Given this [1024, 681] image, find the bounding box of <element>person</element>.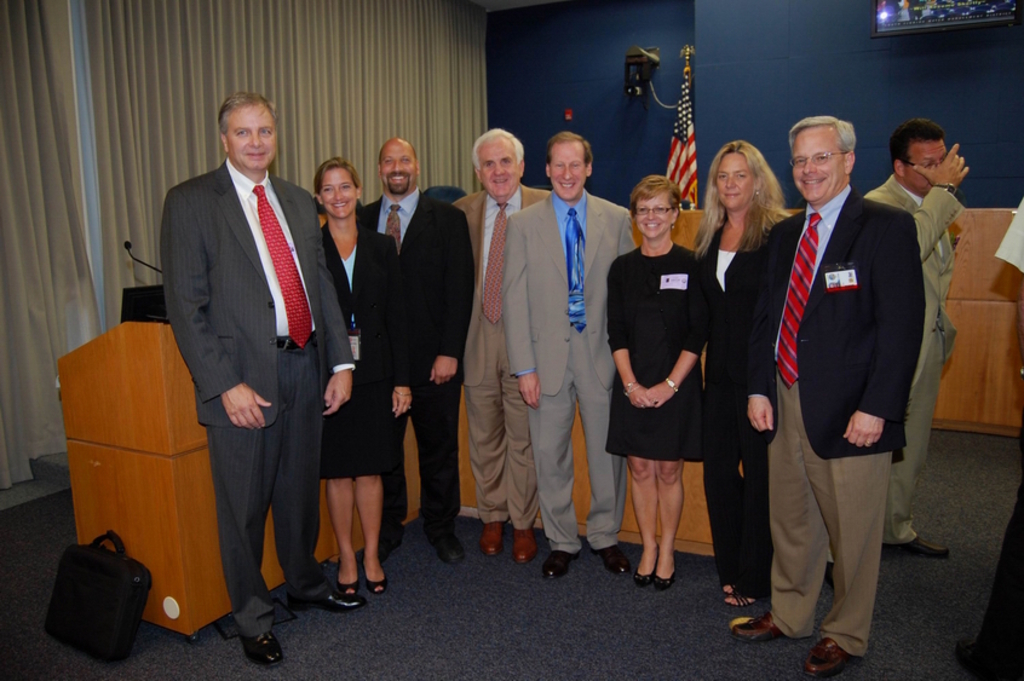
<region>683, 143, 786, 605</region>.
